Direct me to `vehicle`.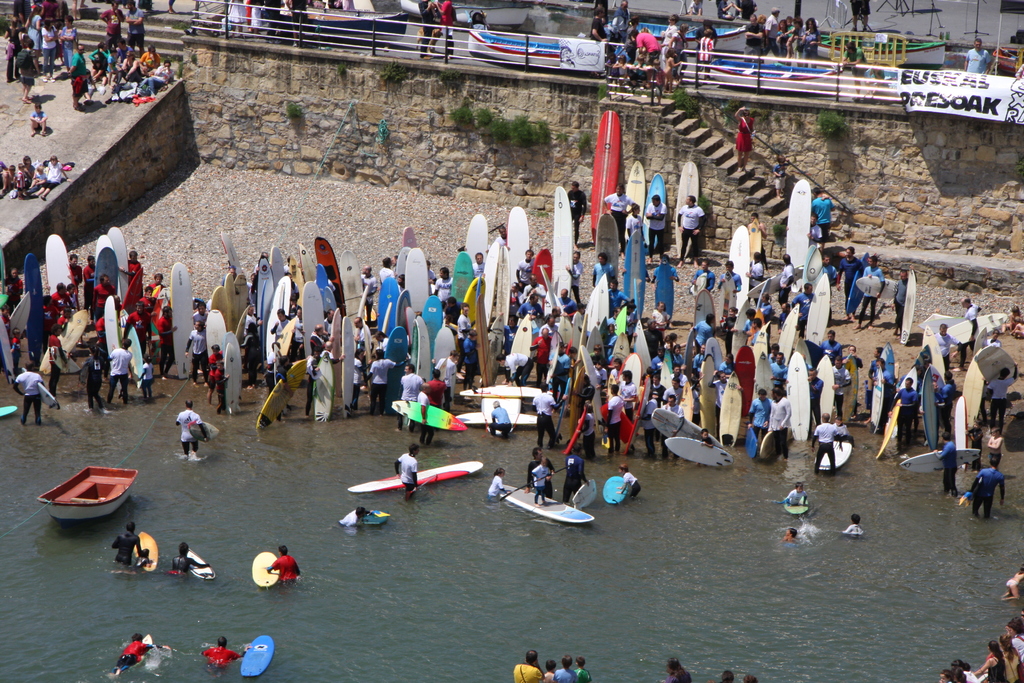
Direction: region(490, 468, 589, 534).
